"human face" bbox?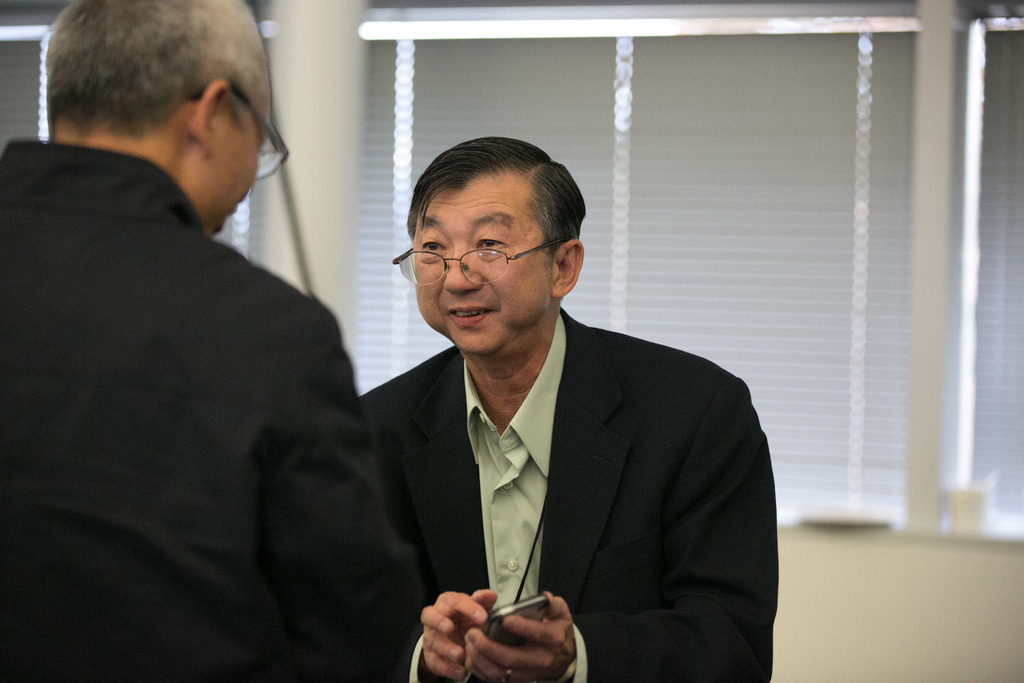
{"left": 413, "top": 183, "right": 551, "bottom": 354}
